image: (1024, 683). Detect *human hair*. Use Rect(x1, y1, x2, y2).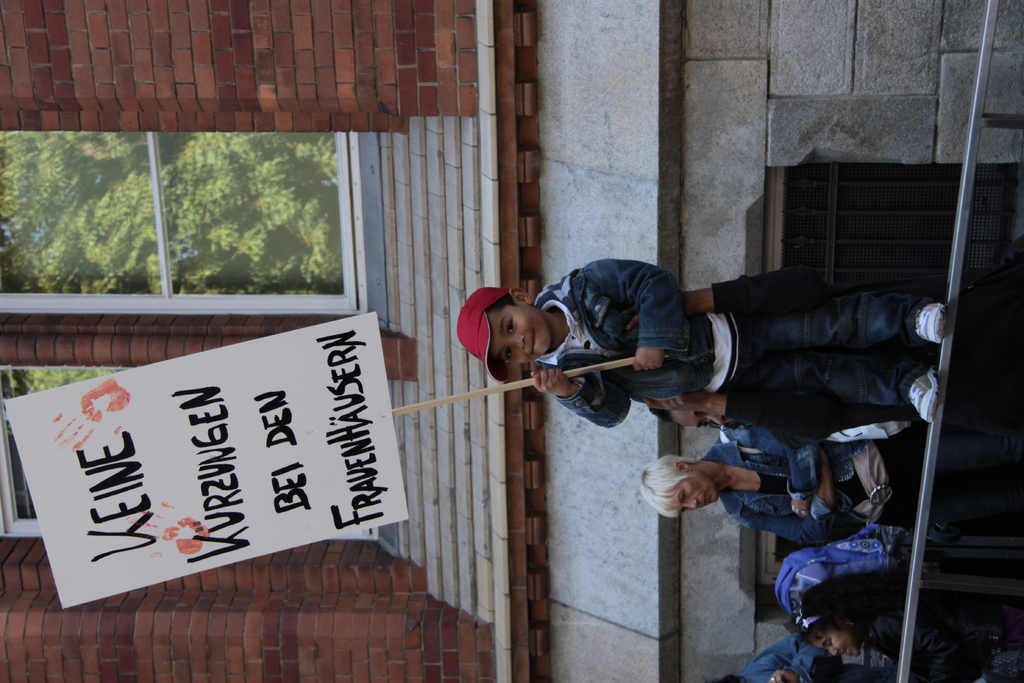
Rect(796, 589, 851, 641).
